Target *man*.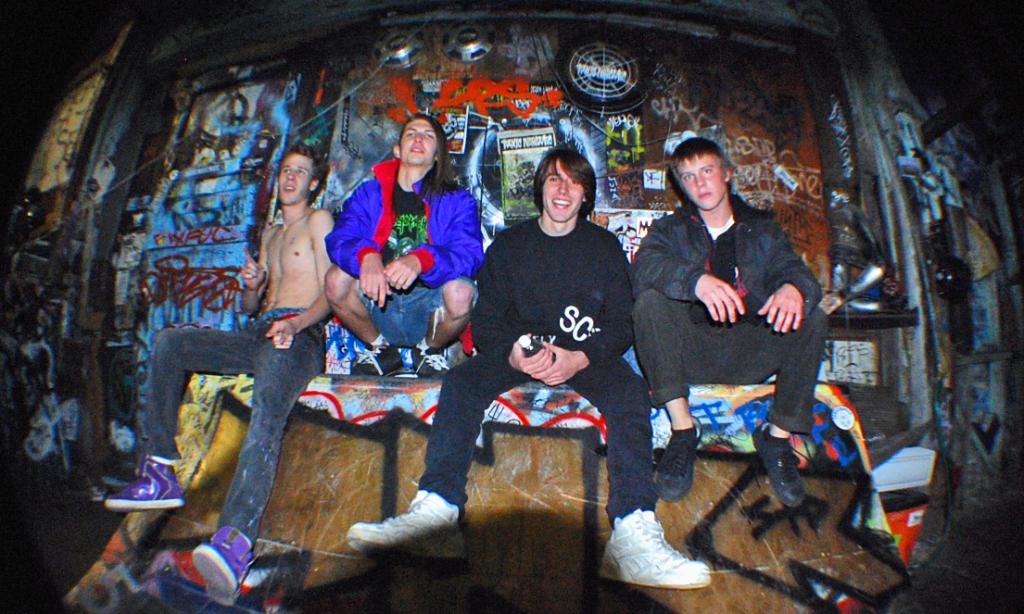
Target region: BBox(350, 139, 726, 595).
